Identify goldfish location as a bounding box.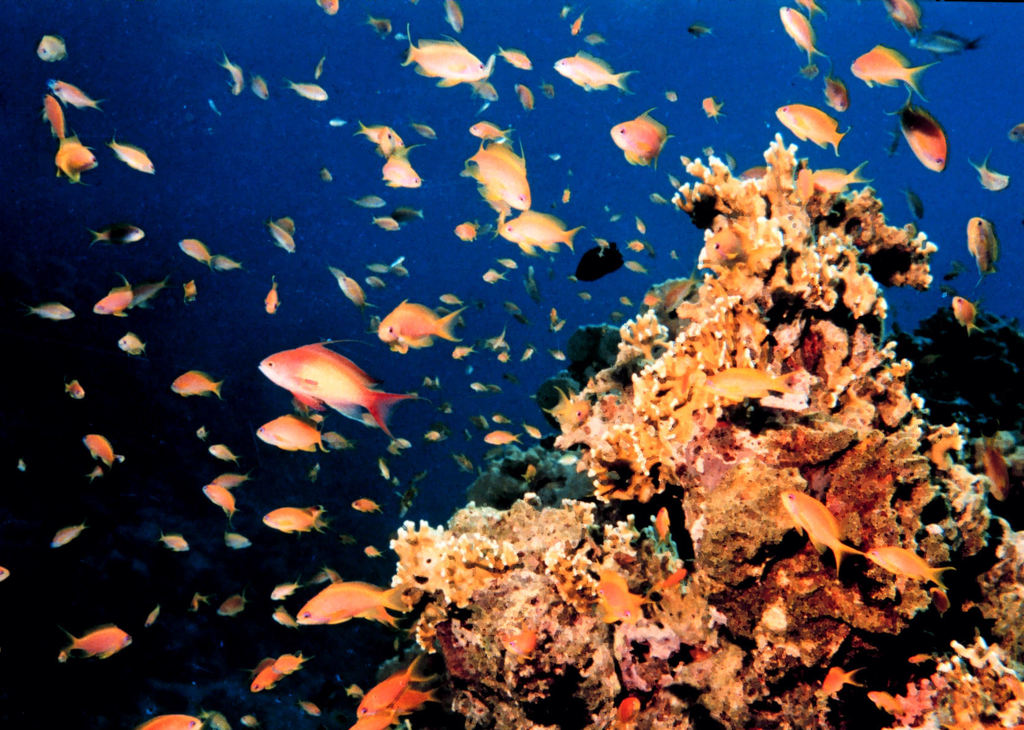
detection(965, 214, 1002, 286).
